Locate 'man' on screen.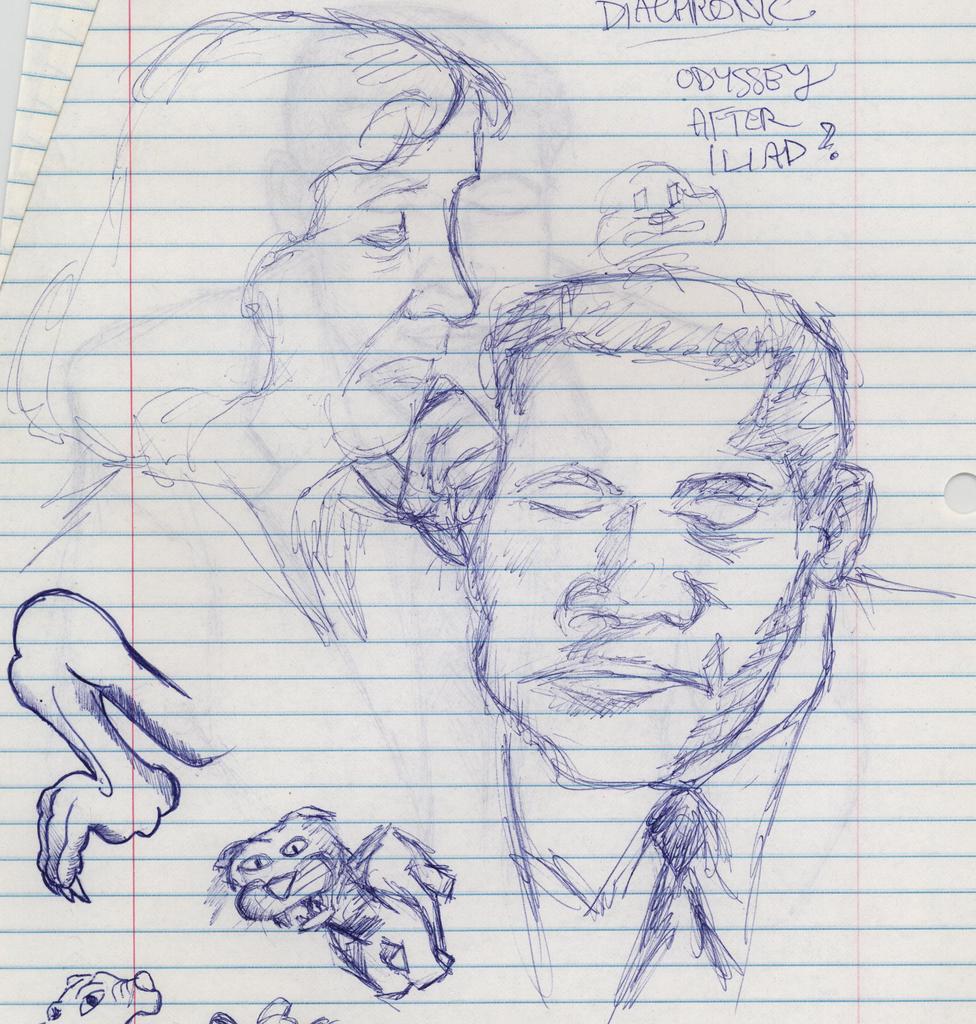
On screen at rect(349, 270, 971, 1023).
